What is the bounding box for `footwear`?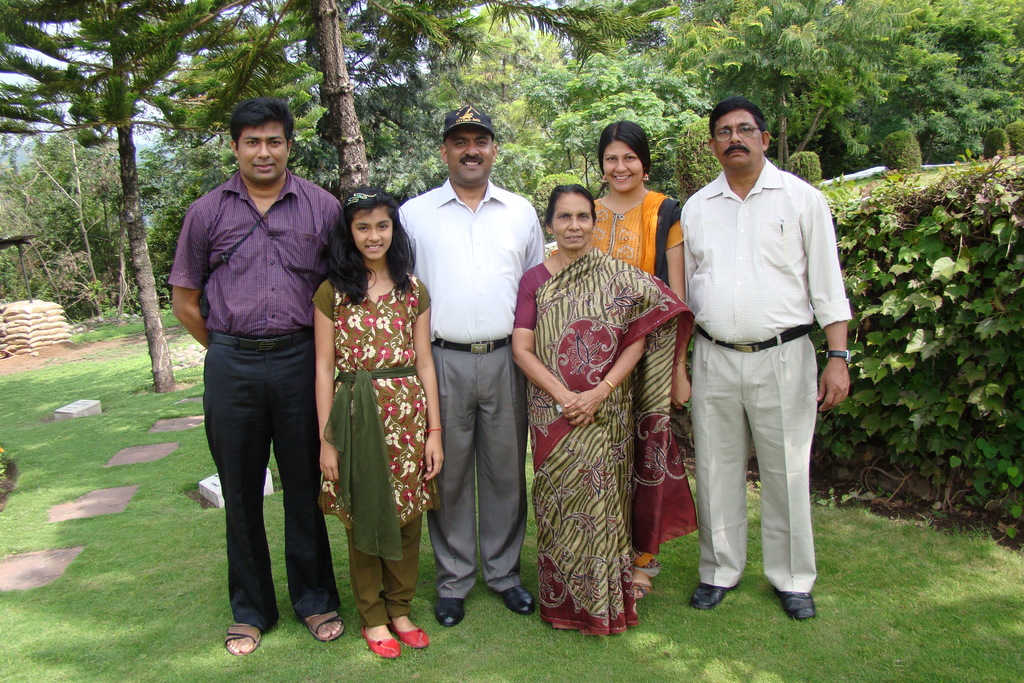
l=397, t=629, r=428, b=651.
